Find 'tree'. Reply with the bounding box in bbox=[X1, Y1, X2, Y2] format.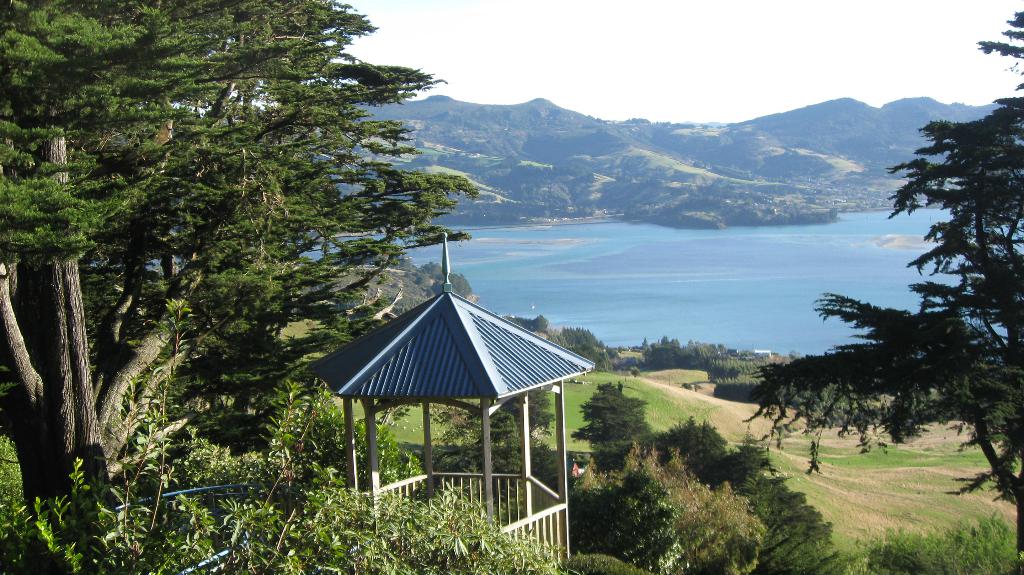
bbox=[566, 377, 661, 457].
